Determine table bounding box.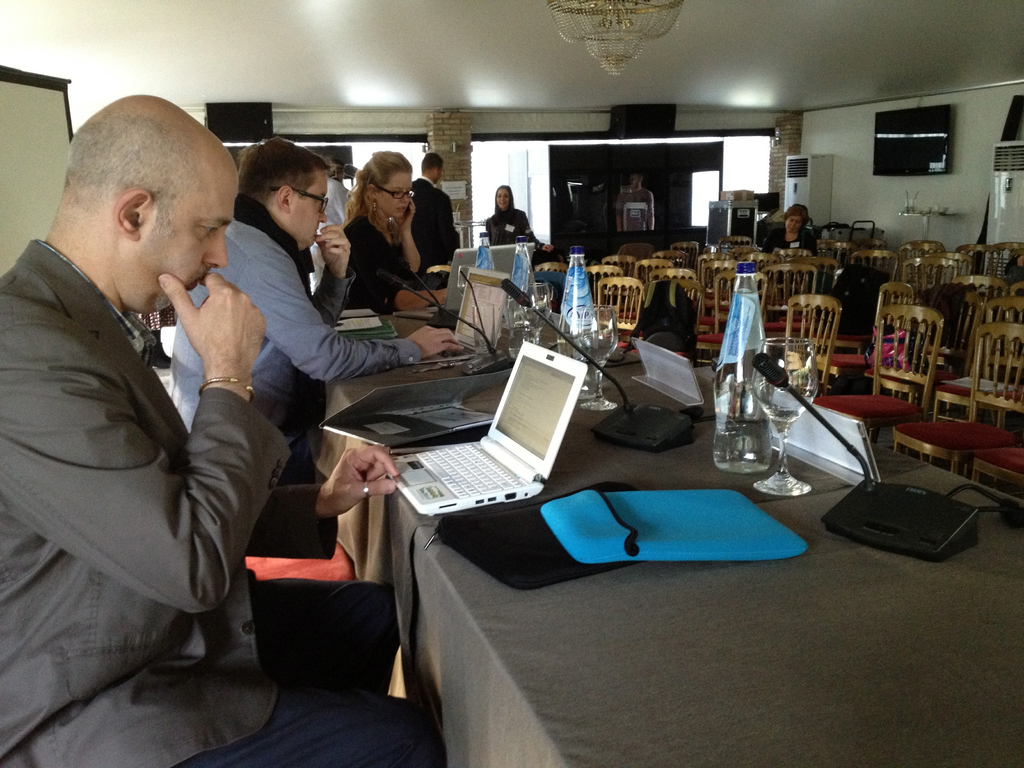
Determined: x1=313, y1=301, x2=640, y2=472.
